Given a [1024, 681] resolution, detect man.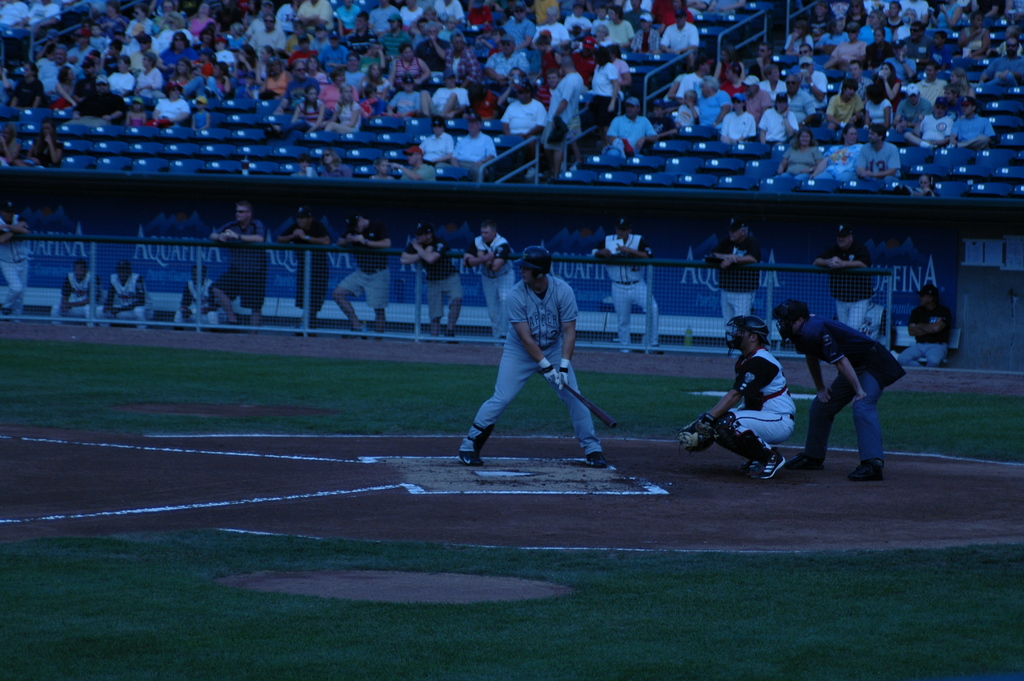
crop(779, 299, 897, 472).
